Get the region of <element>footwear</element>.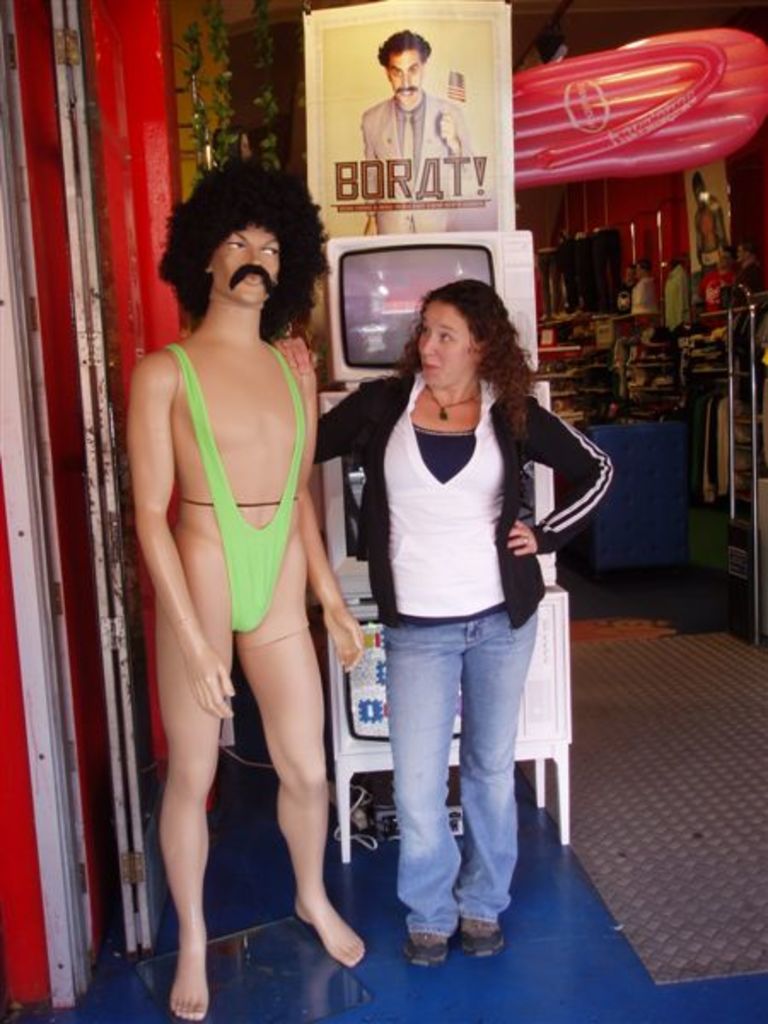
[x1=406, y1=928, x2=451, y2=966].
